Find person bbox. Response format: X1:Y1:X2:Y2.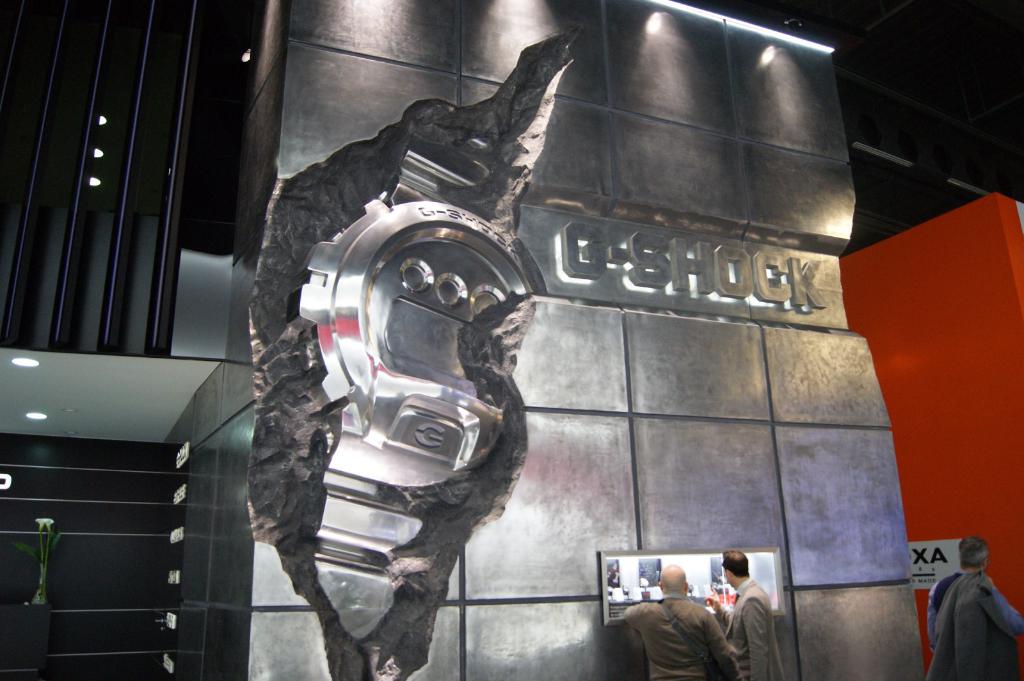
627:566:742:680.
